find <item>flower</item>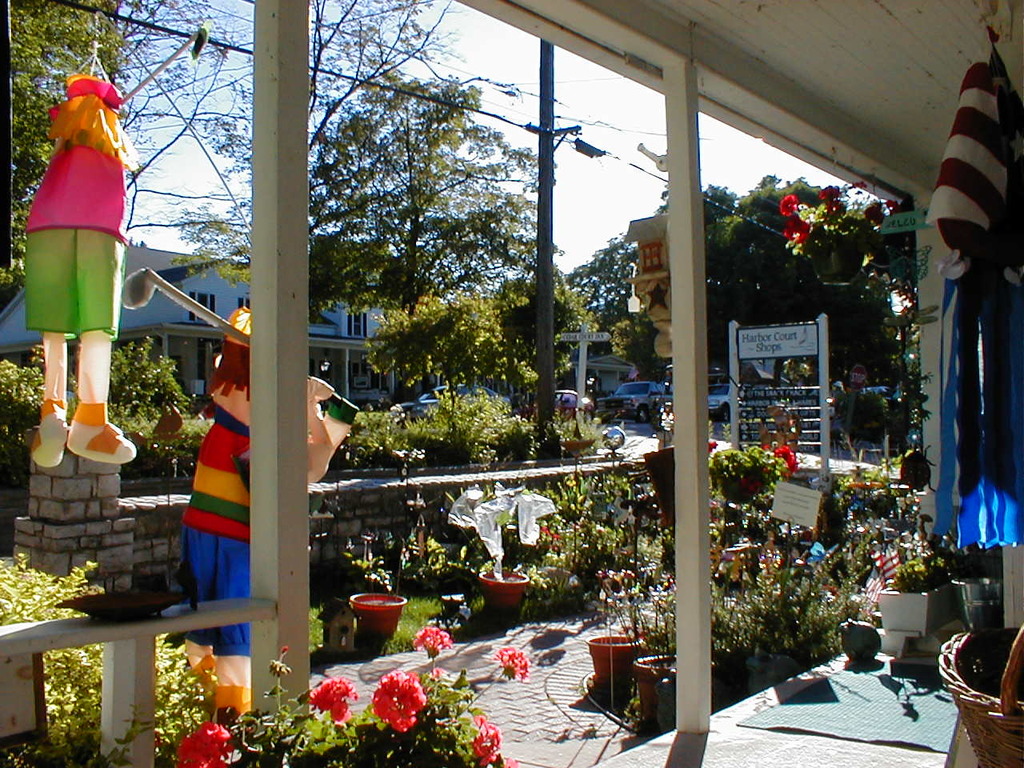
[309,677,354,718]
